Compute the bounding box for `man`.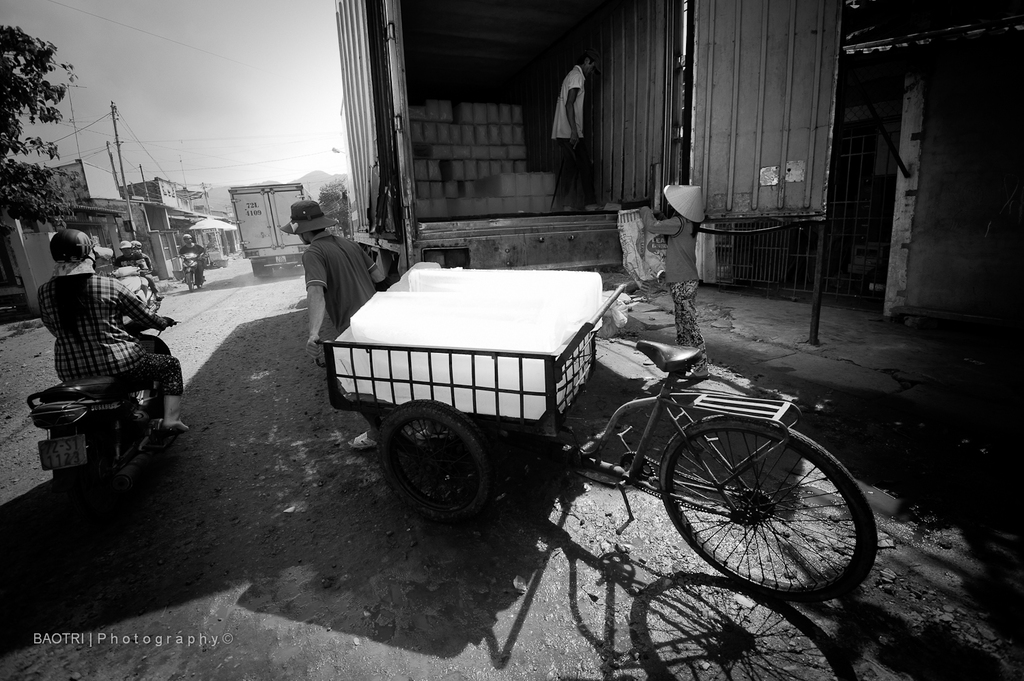
[left=284, top=200, right=374, bottom=358].
